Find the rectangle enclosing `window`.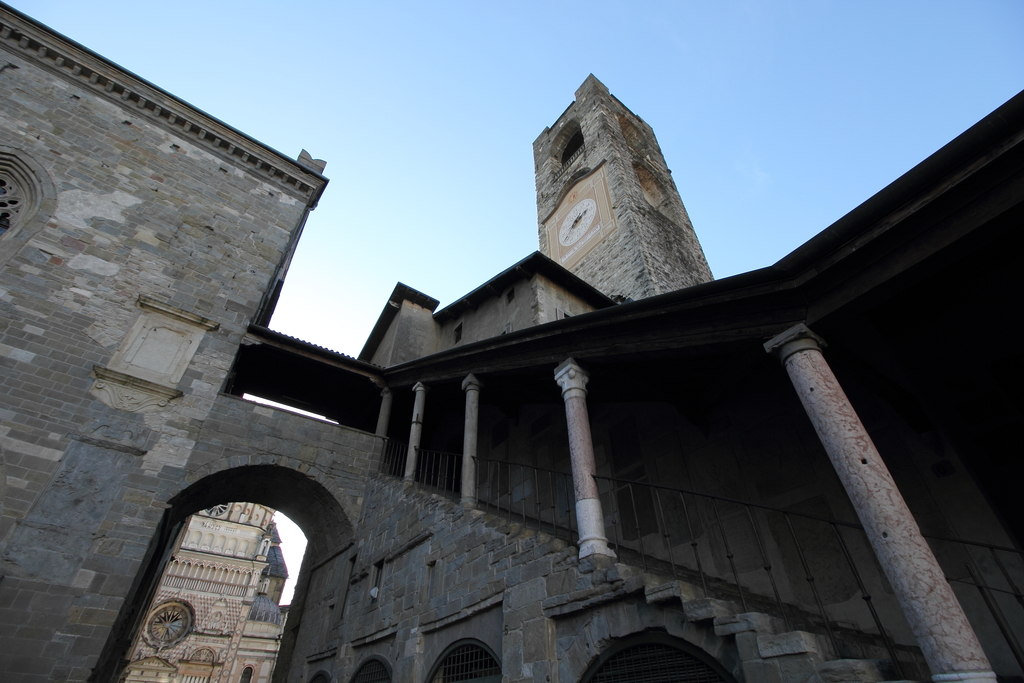
detection(573, 620, 741, 682).
